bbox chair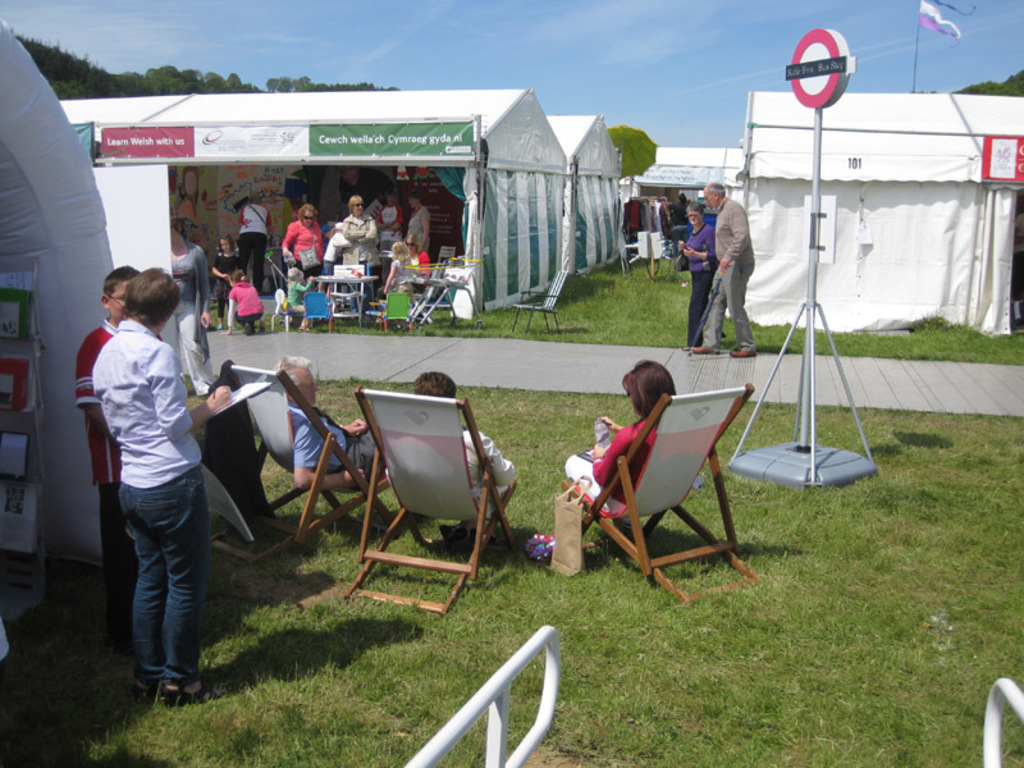
(214, 362, 394, 568)
